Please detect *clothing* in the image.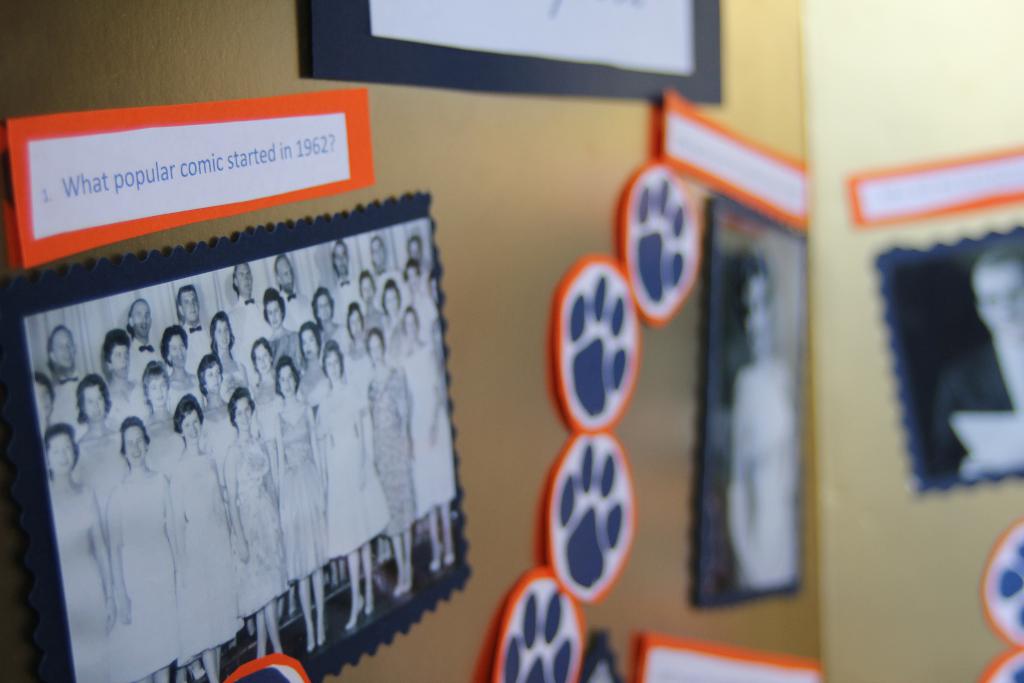
box(168, 447, 245, 661).
